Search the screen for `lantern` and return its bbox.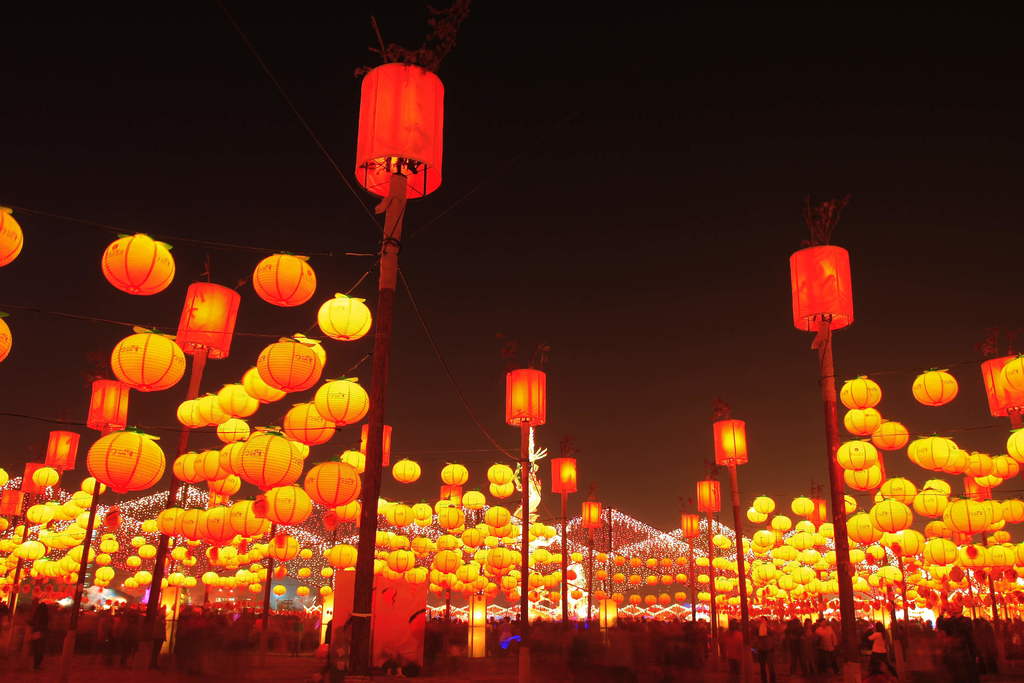
Found: 0,317,10,363.
